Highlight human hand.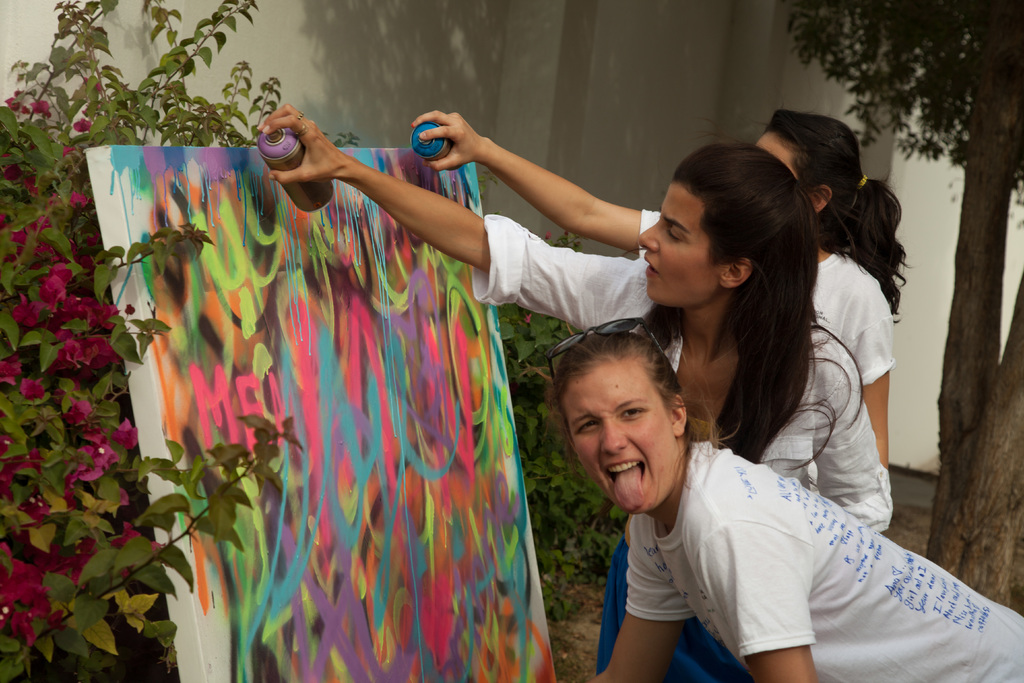
Highlighted region: 255:100:363:193.
